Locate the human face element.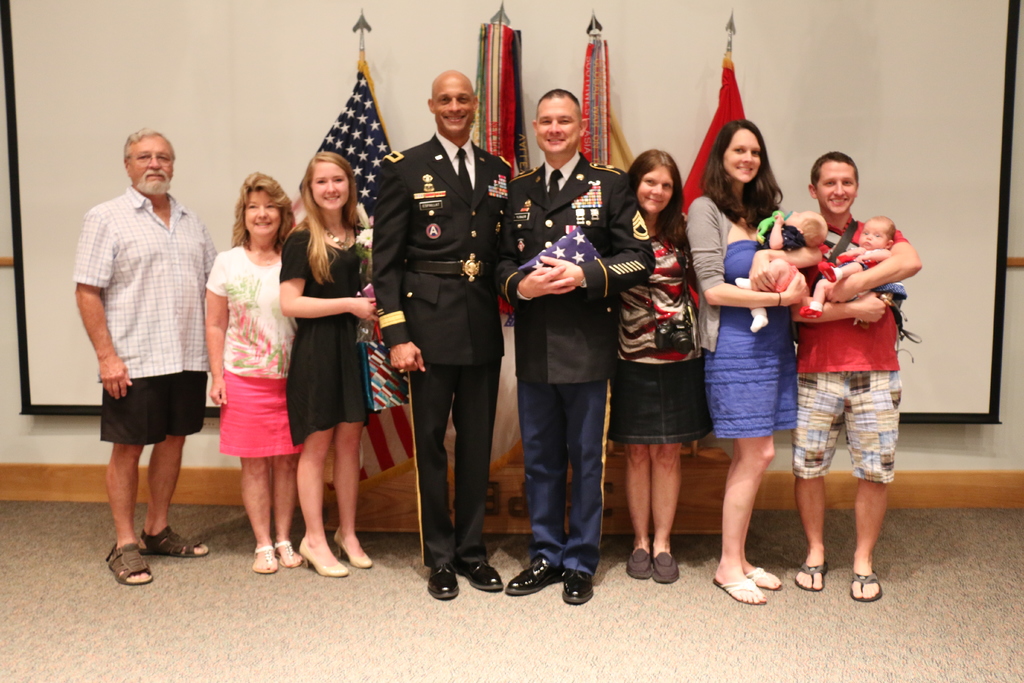
Element bbox: x1=816 y1=161 x2=858 y2=215.
